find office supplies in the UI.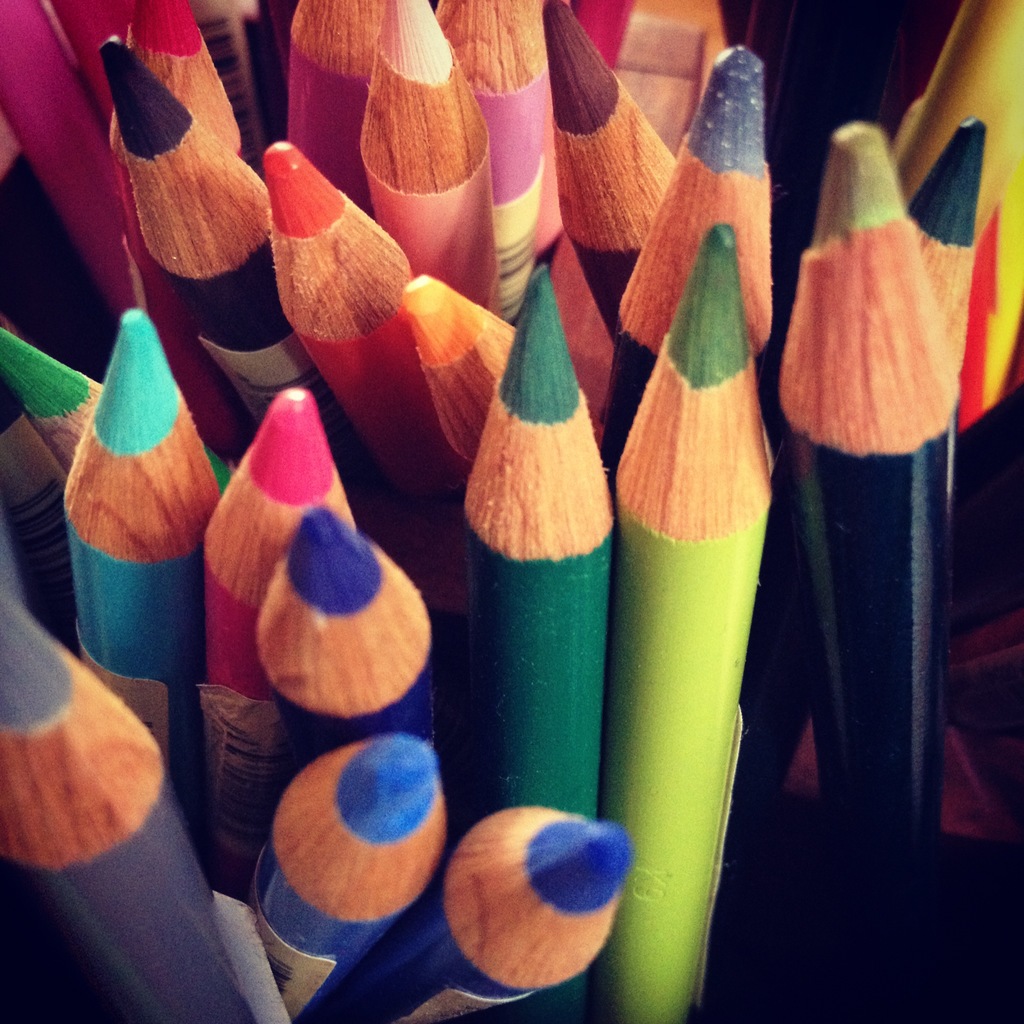
UI element at 275/147/460/509.
